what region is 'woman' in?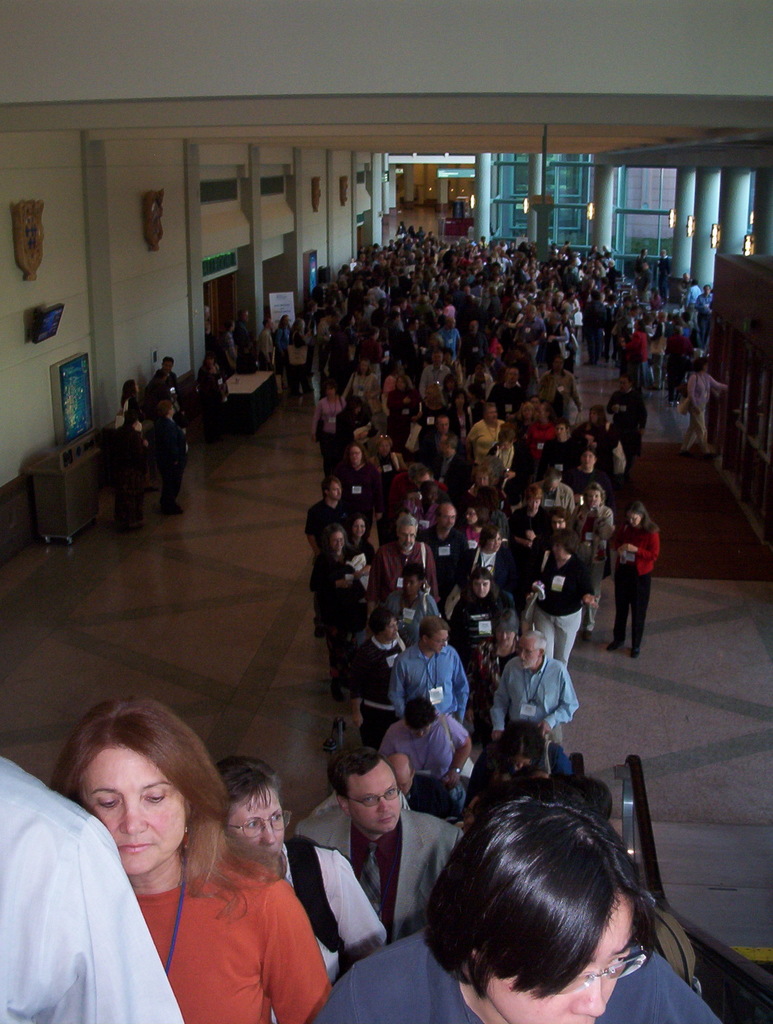
[left=311, top=801, right=720, bottom=1023].
